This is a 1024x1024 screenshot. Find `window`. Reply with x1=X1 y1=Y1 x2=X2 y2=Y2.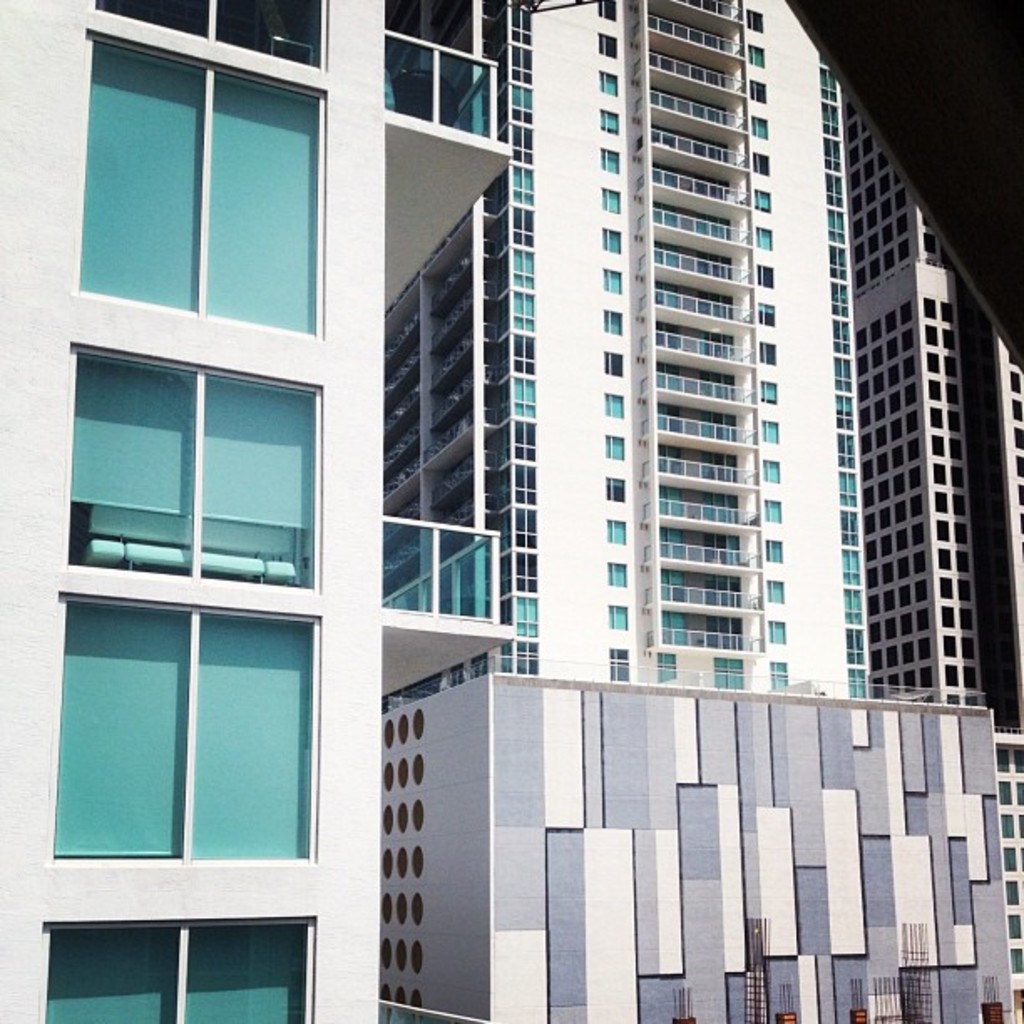
x1=751 y1=228 x2=773 y2=249.
